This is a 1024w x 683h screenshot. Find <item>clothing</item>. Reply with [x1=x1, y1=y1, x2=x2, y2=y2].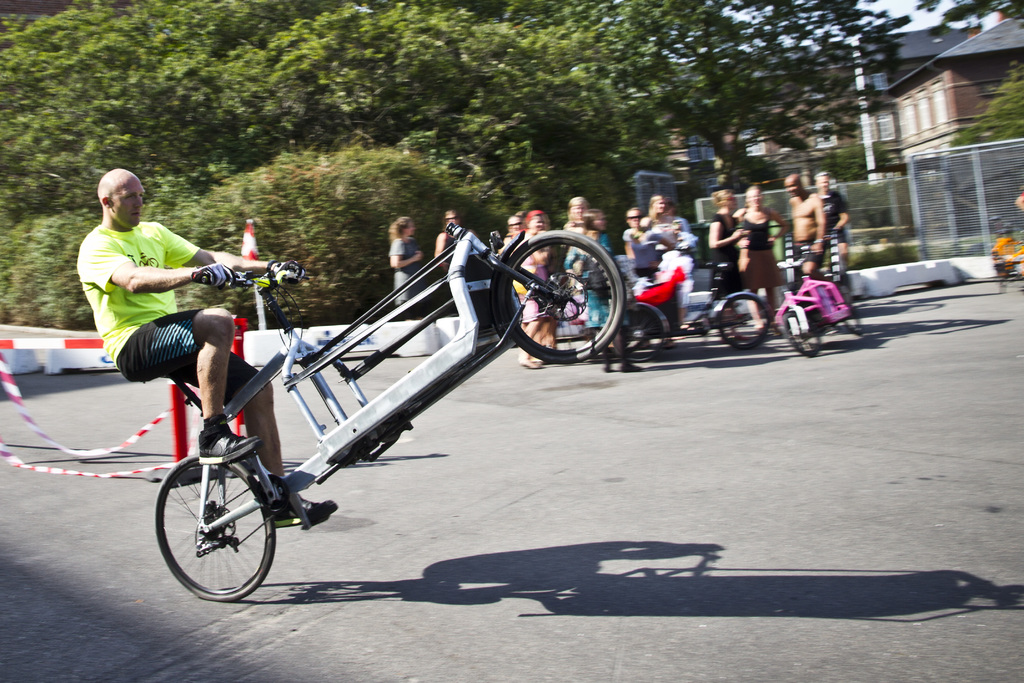
[x1=807, y1=189, x2=851, y2=293].
